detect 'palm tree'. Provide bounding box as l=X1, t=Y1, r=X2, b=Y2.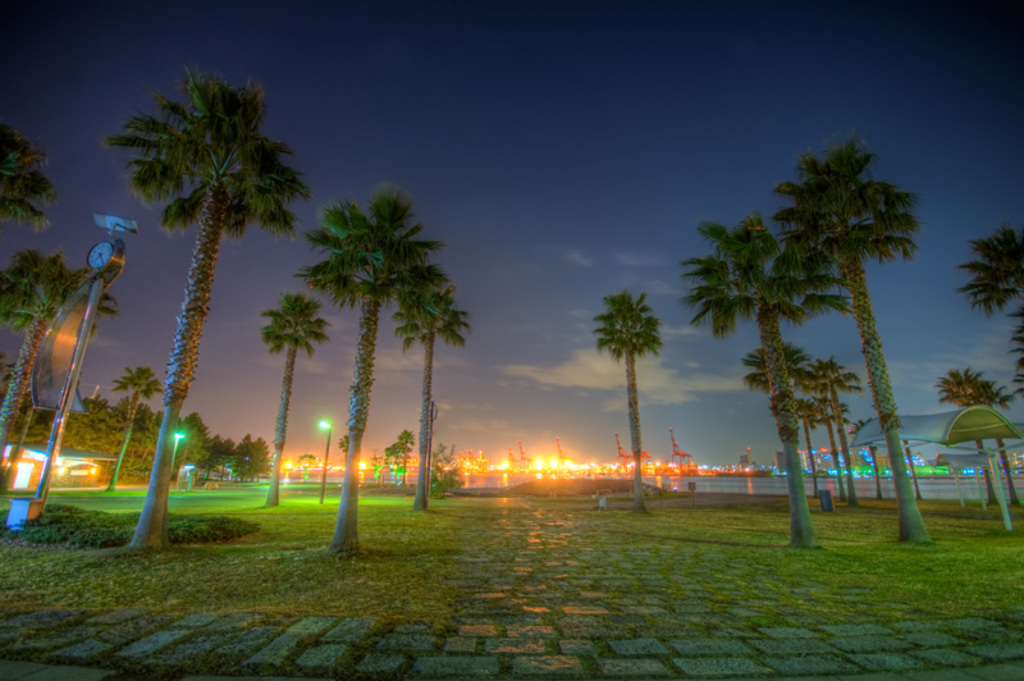
l=260, t=291, r=337, b=508.
